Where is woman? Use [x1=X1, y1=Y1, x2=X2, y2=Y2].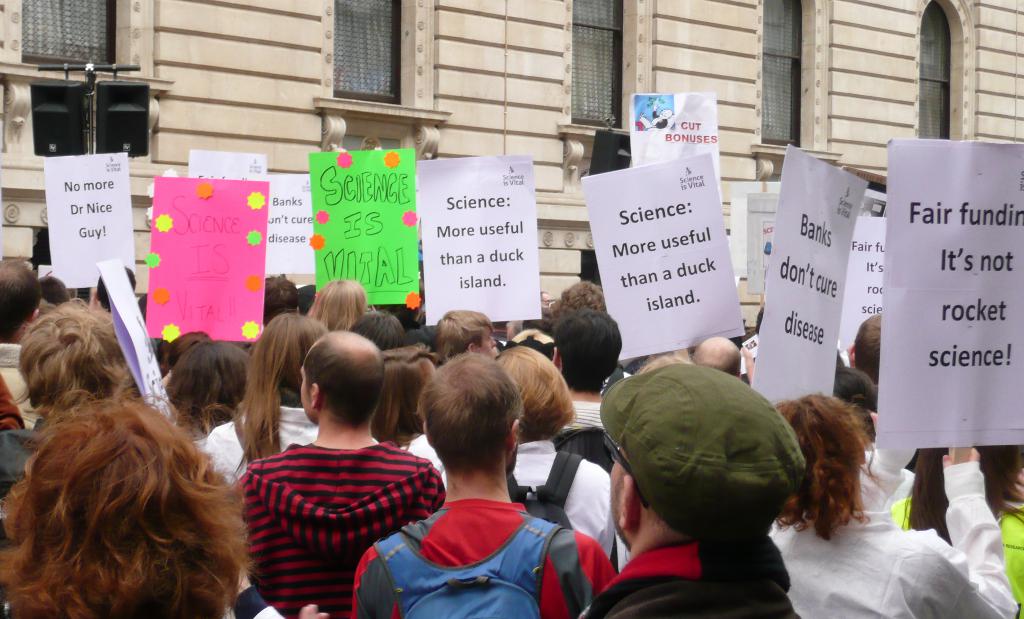
[x1=223, y1=312, x2=335, y2=489].
